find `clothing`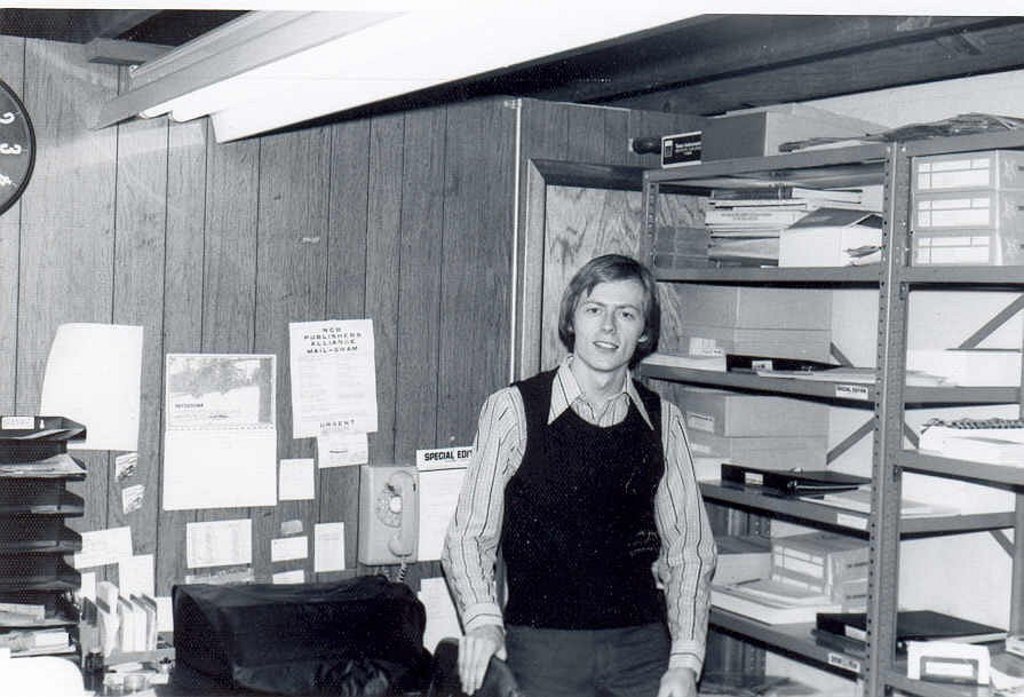
box=[452, 338, 700, 676]
